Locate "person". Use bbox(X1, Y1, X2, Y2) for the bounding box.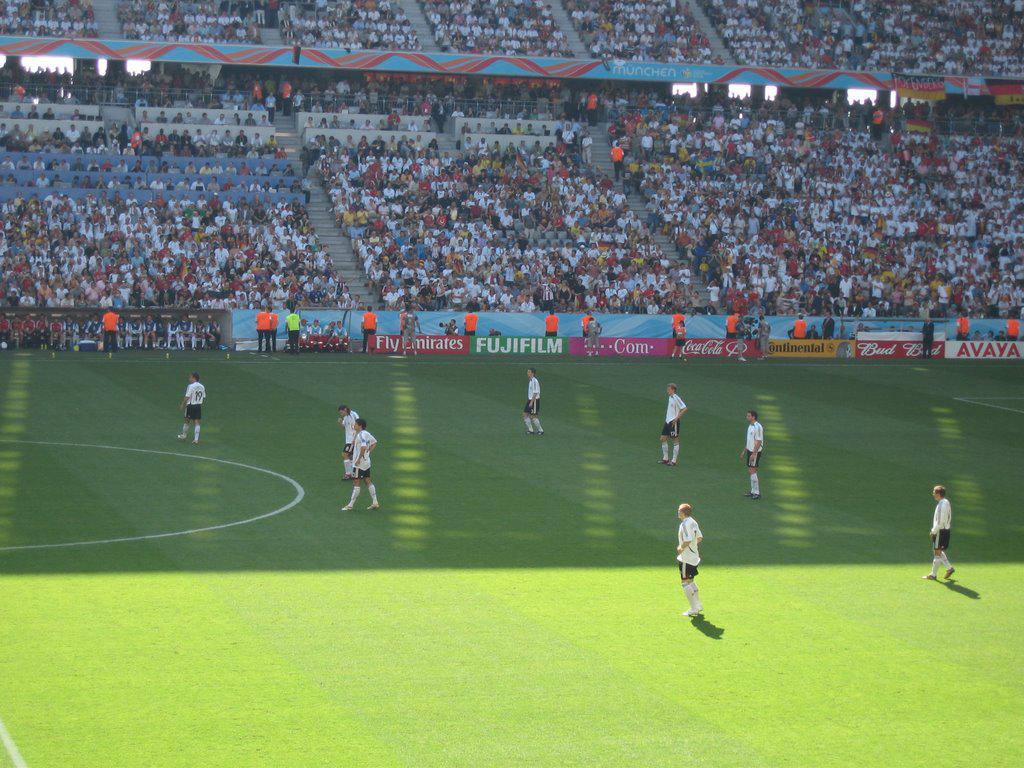
bbox(924, 487, 957, 579).
